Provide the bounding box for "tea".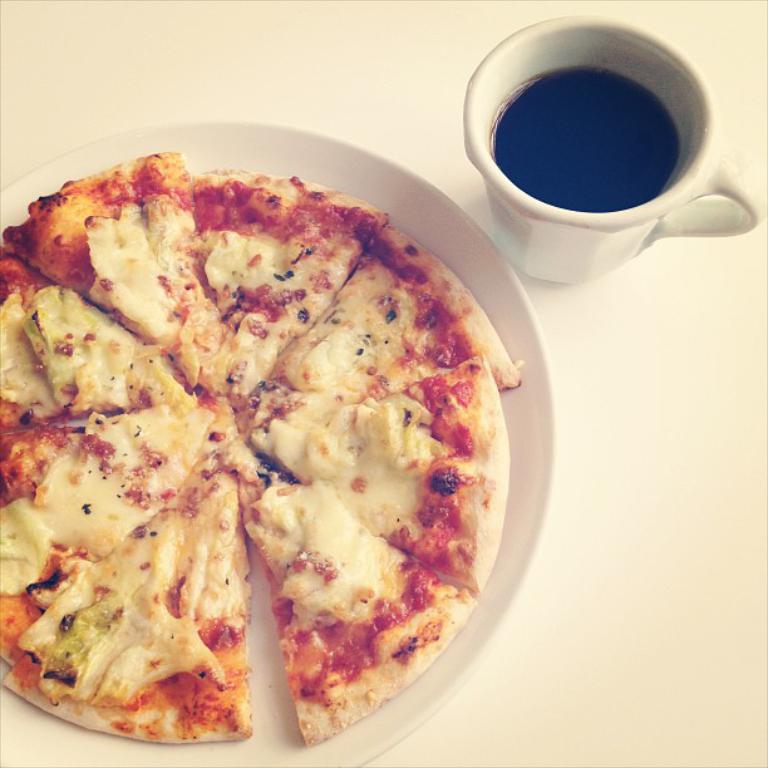
<bbox>492, 69, 683, 213</bbox>.
